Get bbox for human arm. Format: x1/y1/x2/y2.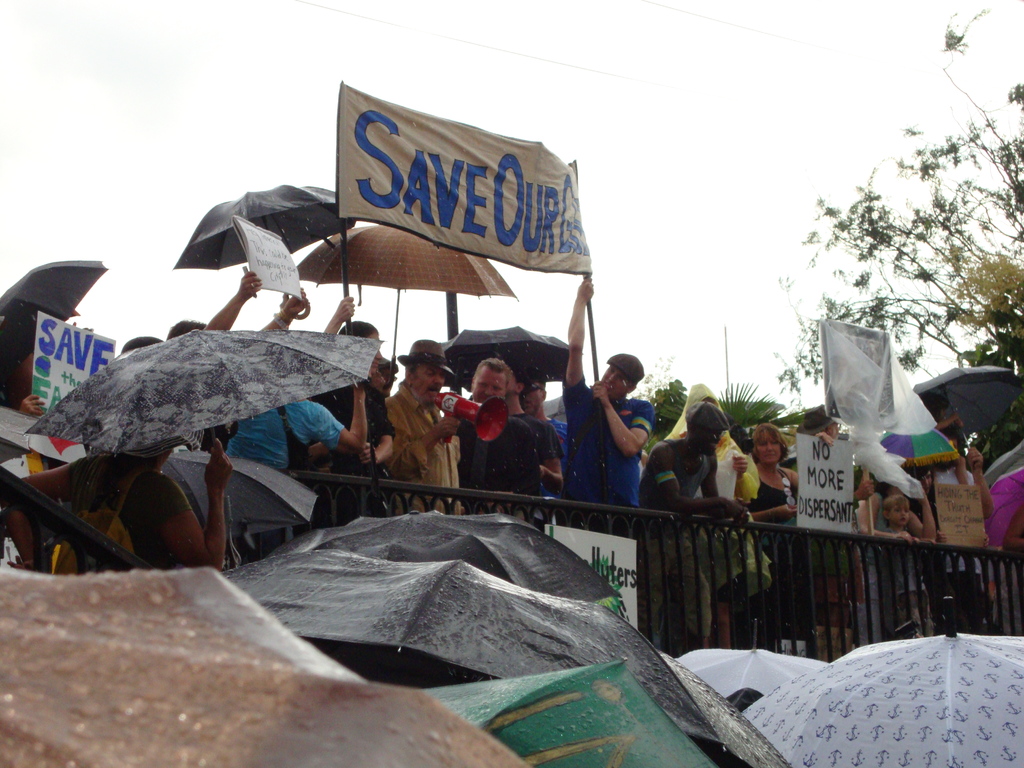
589/376/660/460.
